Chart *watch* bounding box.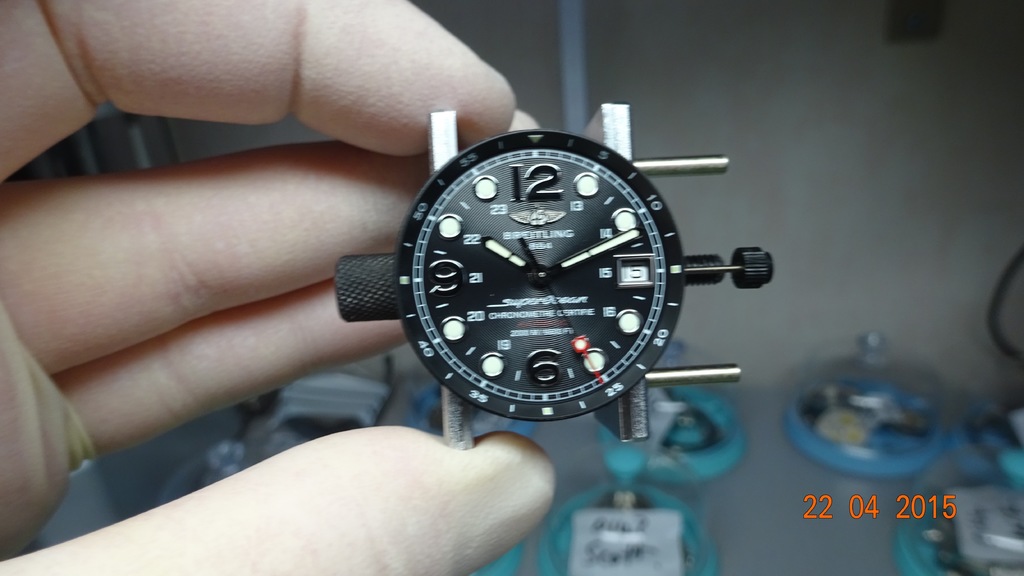
Charted: crop(335, 101, 782, 468).
